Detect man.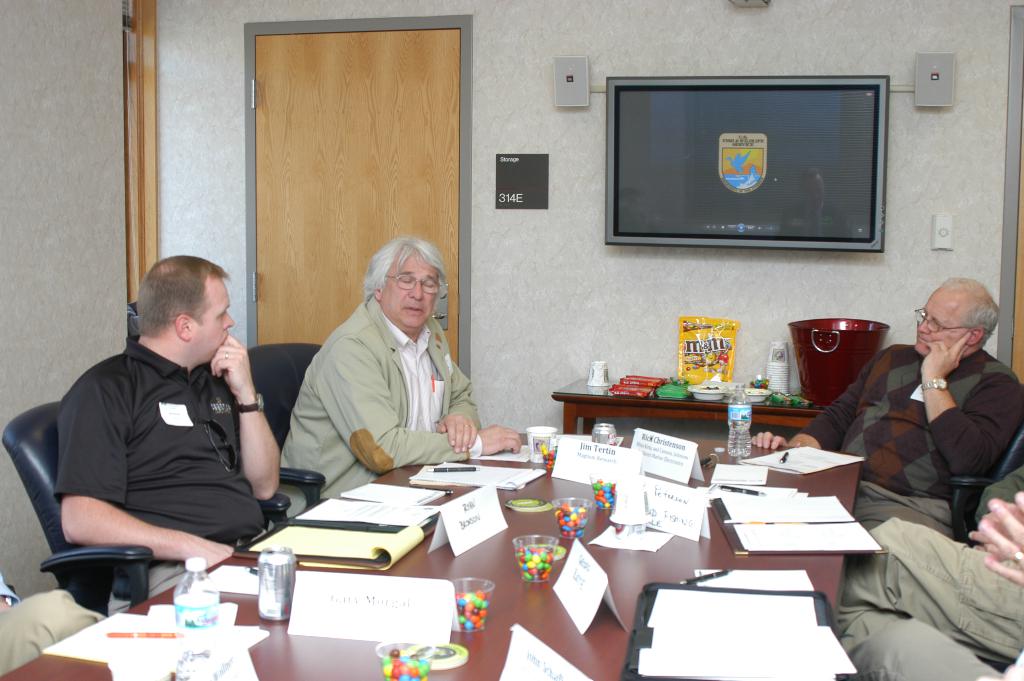
Detected at [746, 272, 1023, 543].
